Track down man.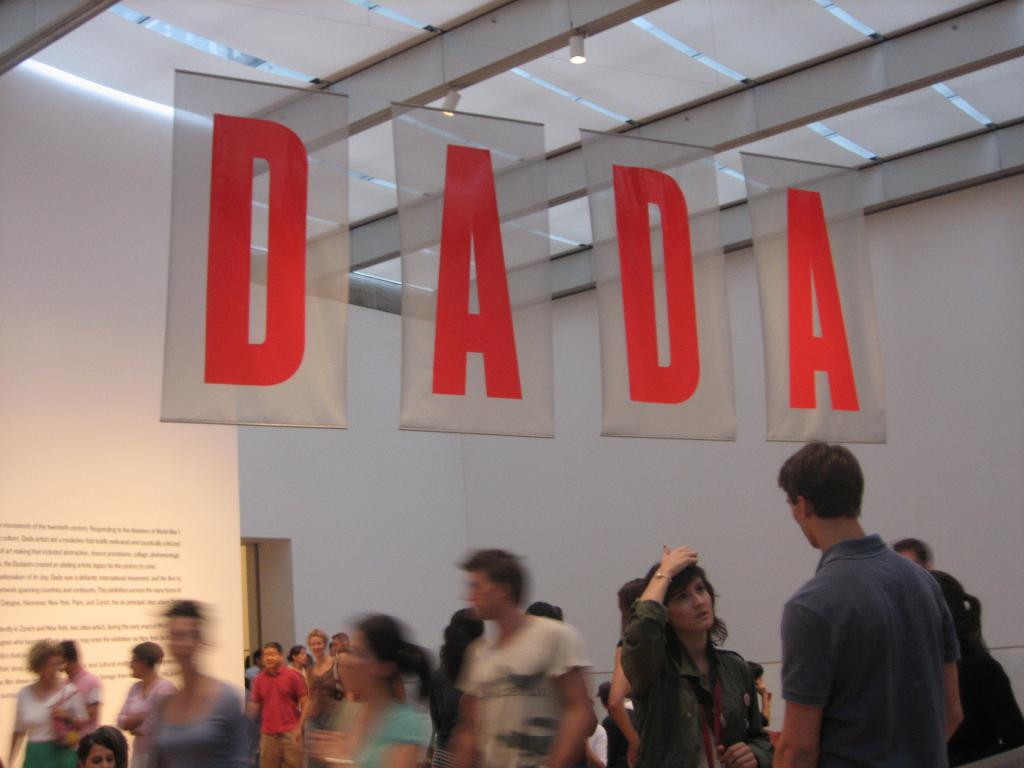
Tracked to crop(447, 547, 599, 767).
